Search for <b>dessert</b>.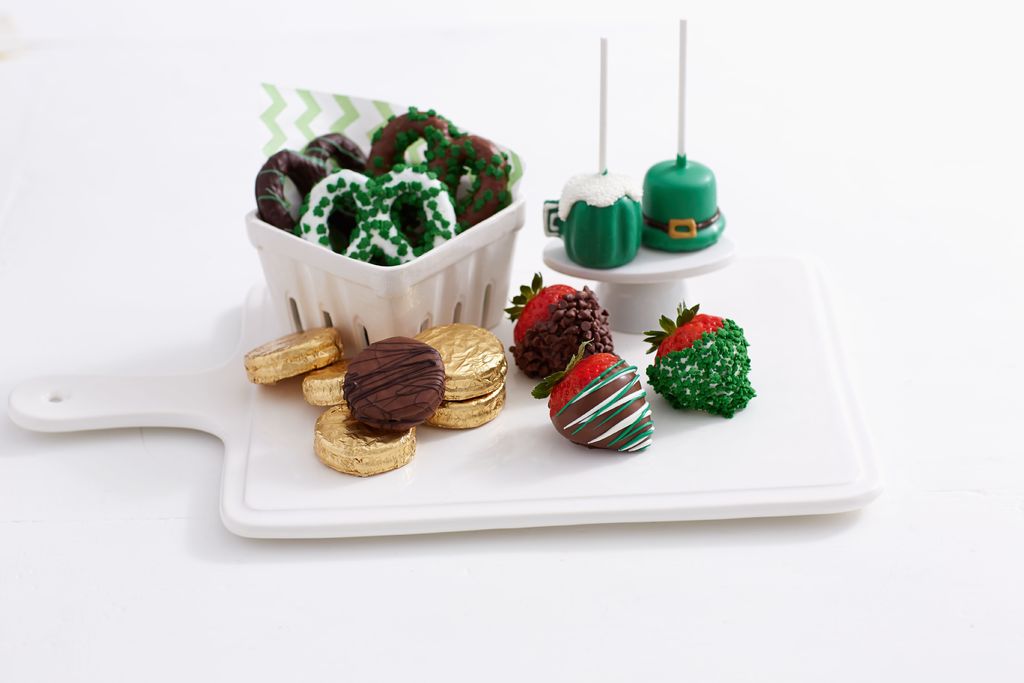
Found at 561:170:640:269.
